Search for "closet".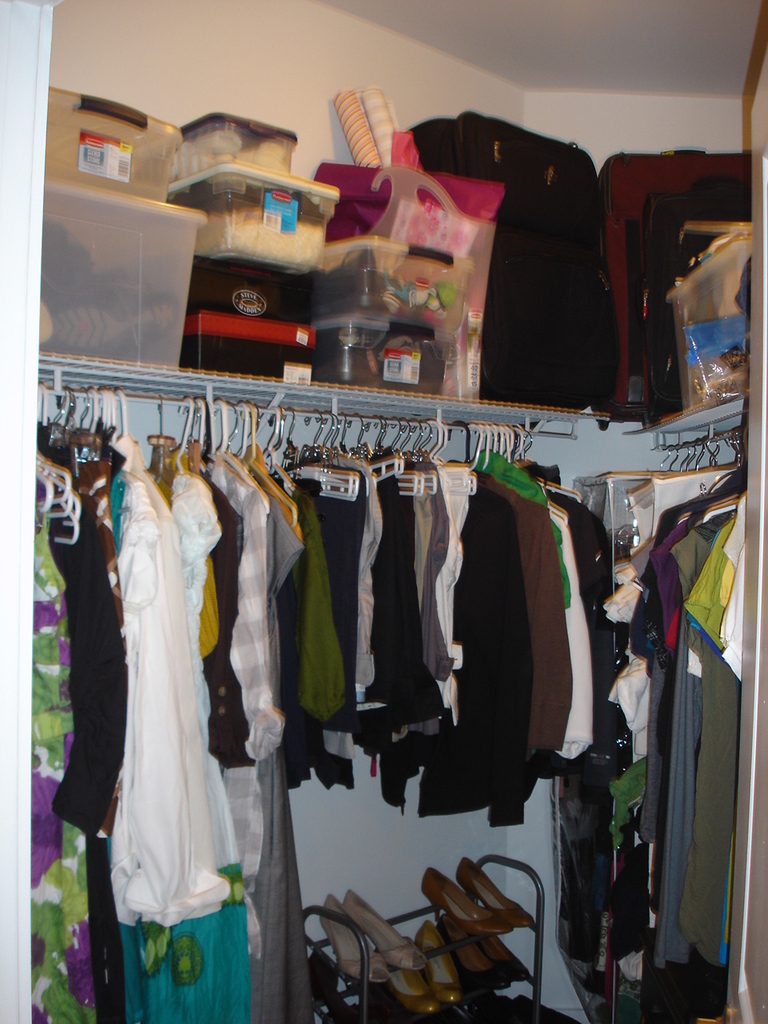
Found at (left=561, top=415, right=749, bottom=1015).
